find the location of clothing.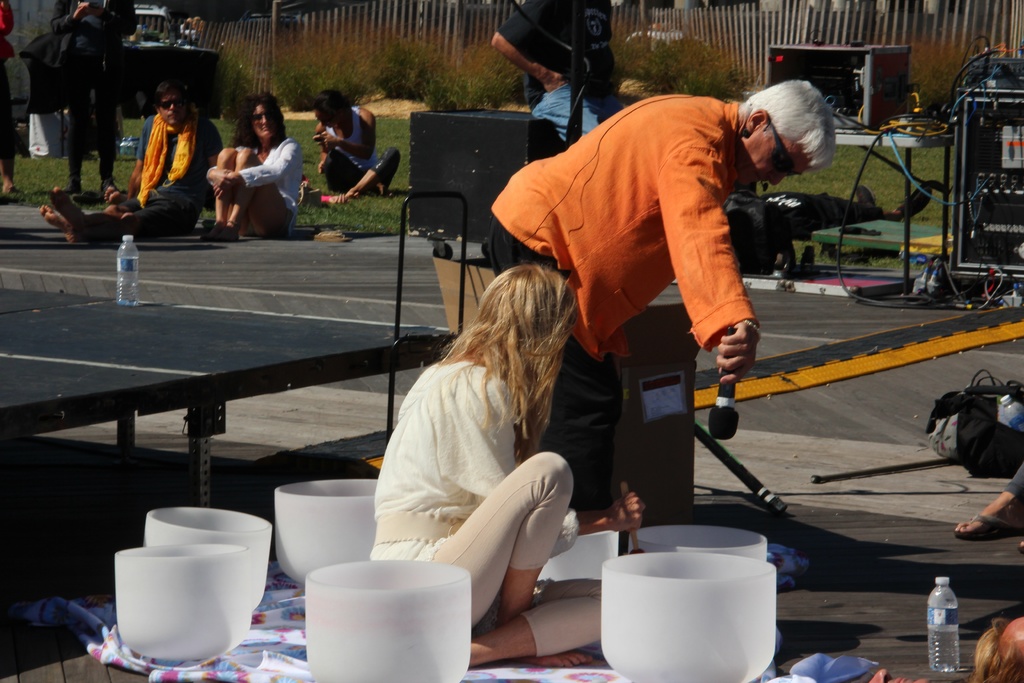
Location: [0, 0, 20, 183].
